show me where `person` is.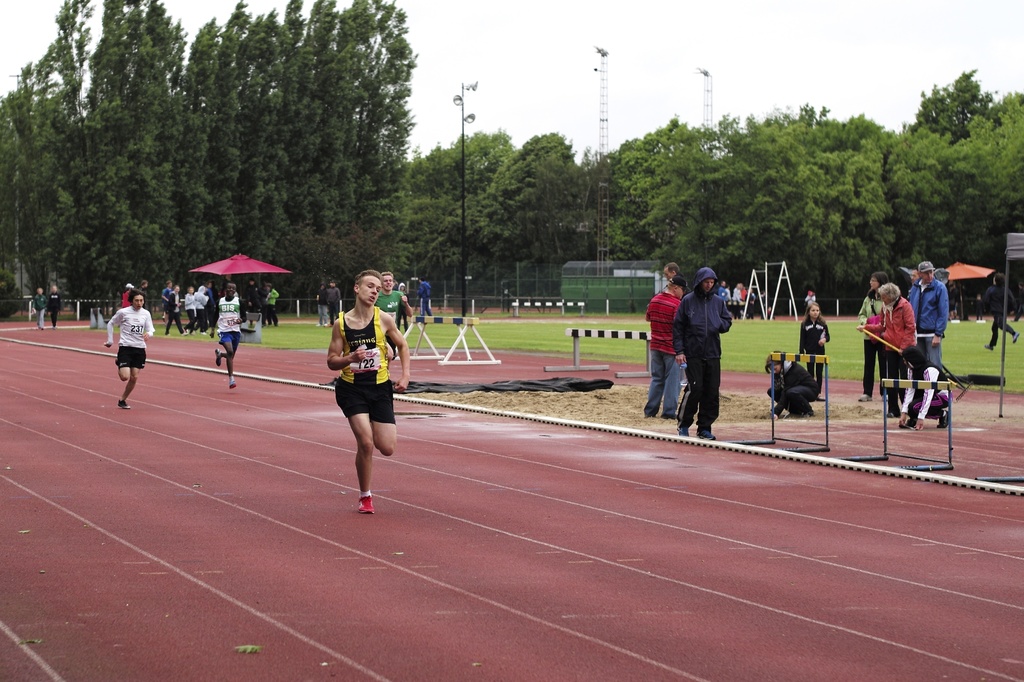
`person` is at region(46, 286, 65, 328).
